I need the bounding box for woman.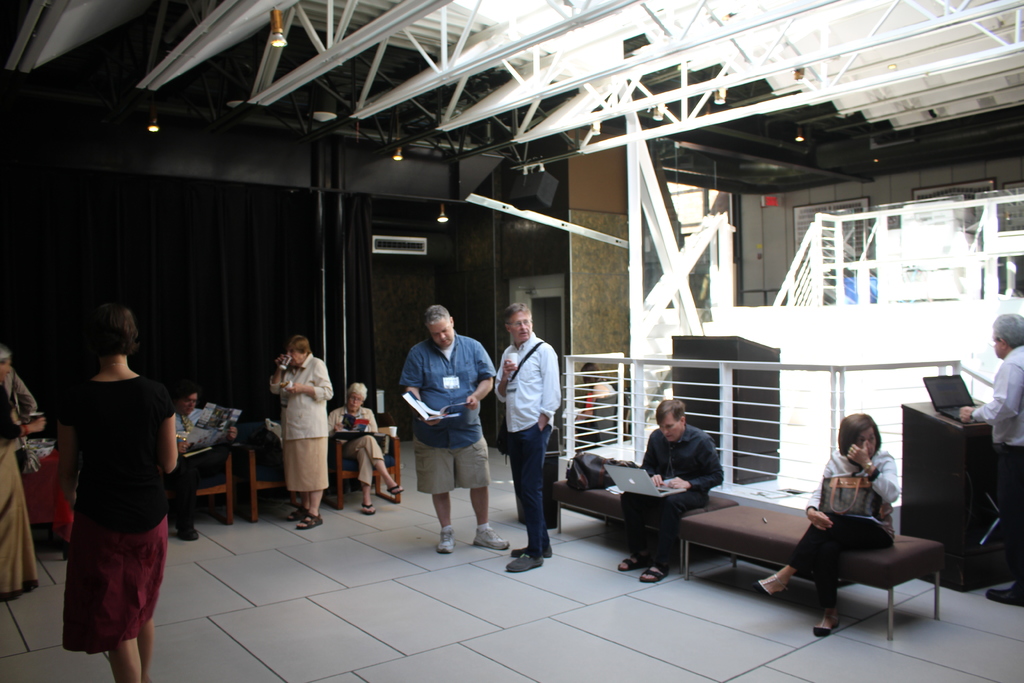
Here it is: bbox=(58, 299, 180, 682).
